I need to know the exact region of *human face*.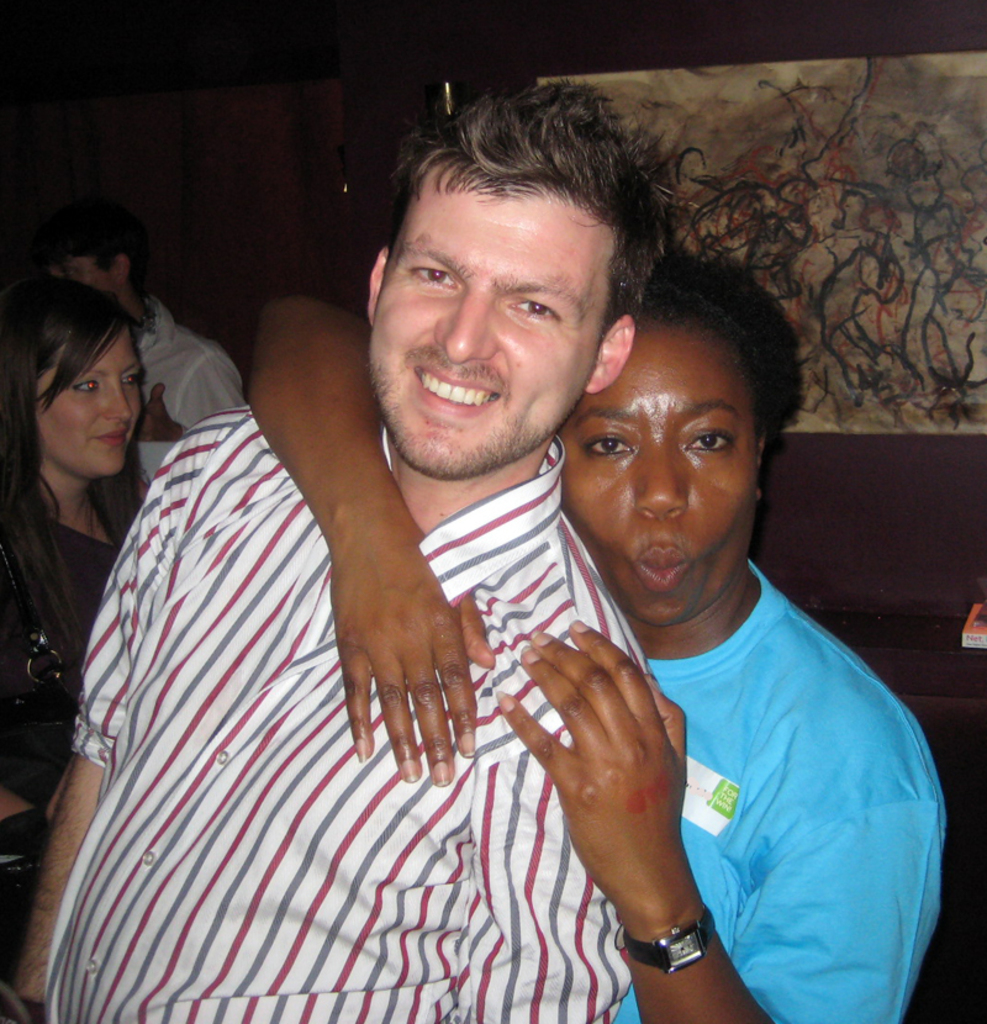
Region: 42:315:143:480.
